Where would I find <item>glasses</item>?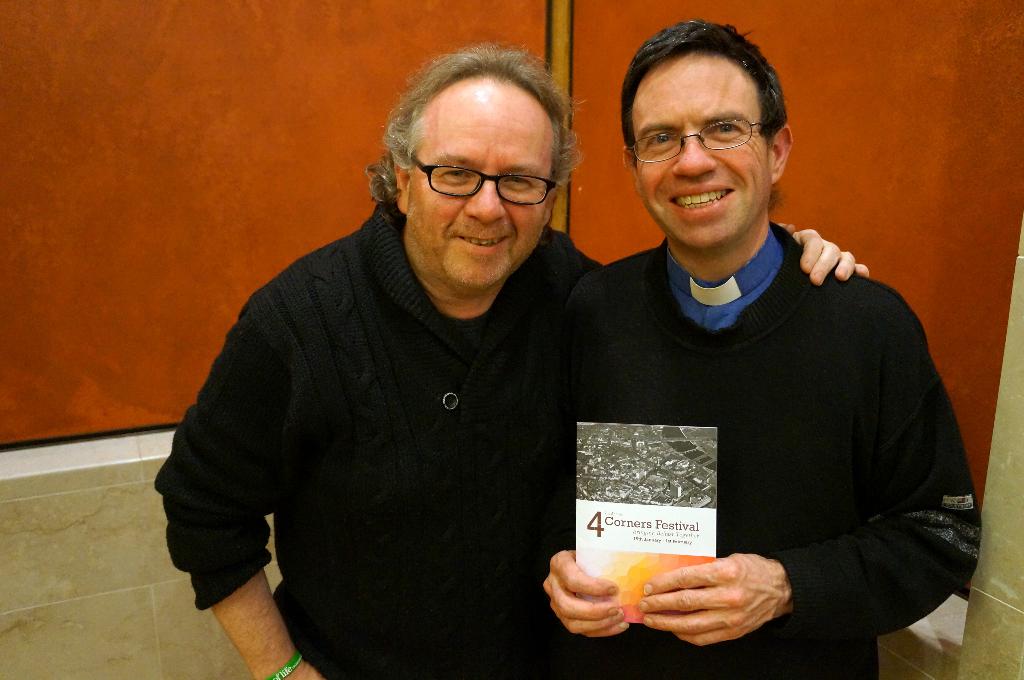
At l=400, t=149, r=562, b=209.
